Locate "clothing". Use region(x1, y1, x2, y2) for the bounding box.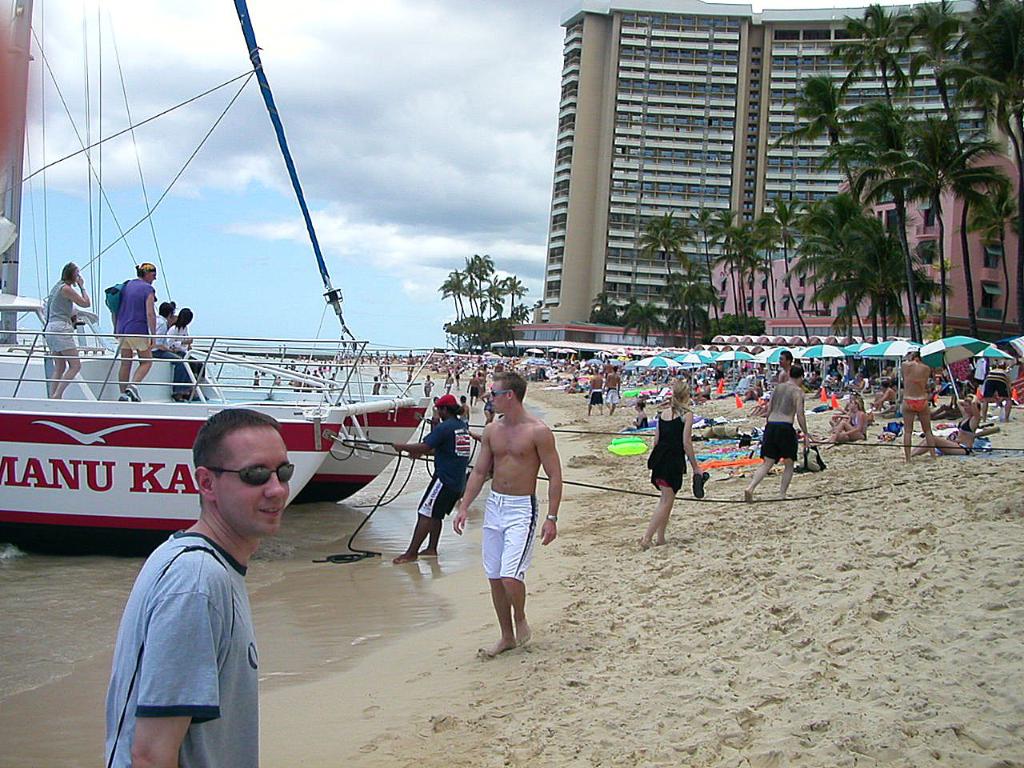
region(166, 320, 206, 372).
